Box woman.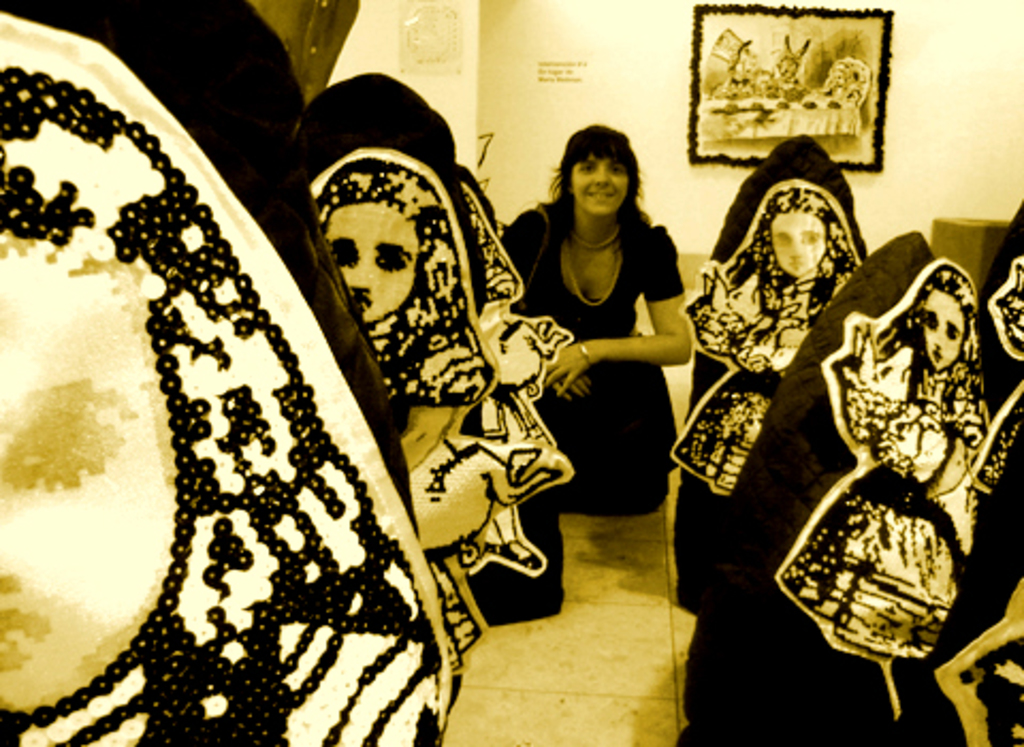
box=[508, 120, 706, 606].
